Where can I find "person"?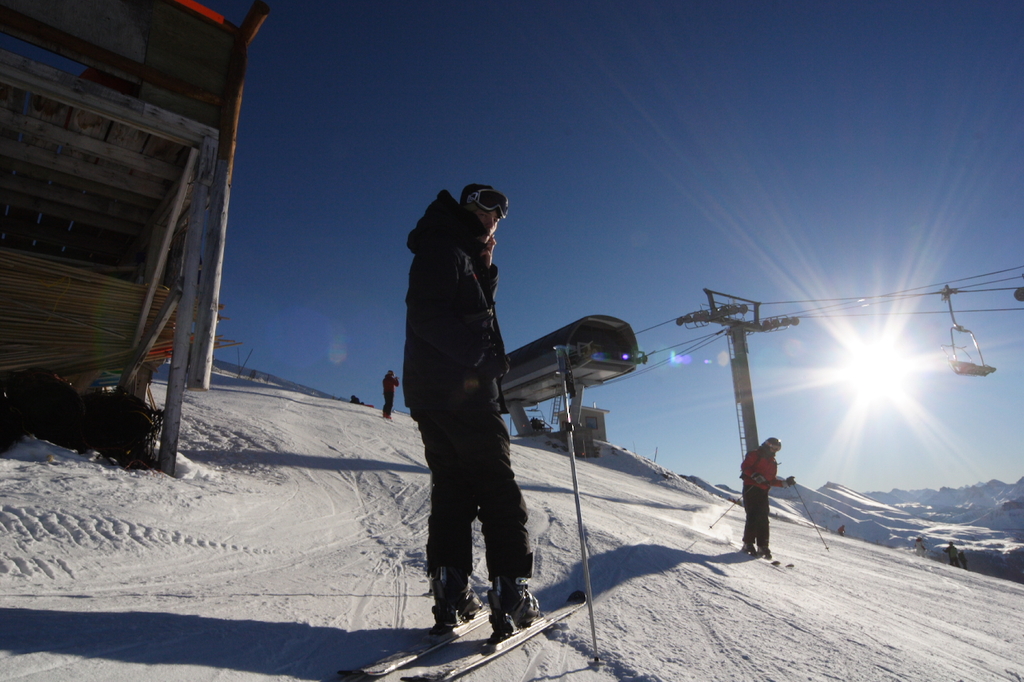
You can find it at 739, 439, 794, 557.
